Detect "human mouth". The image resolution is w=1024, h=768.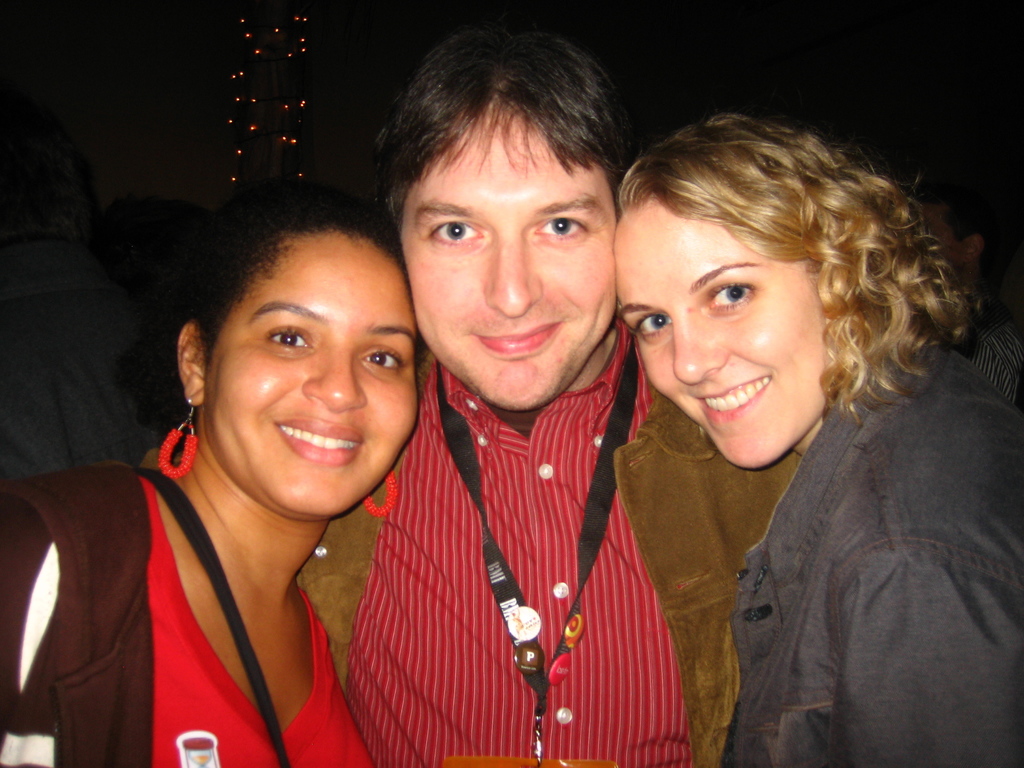
rect(681, 371, 771, 439).
